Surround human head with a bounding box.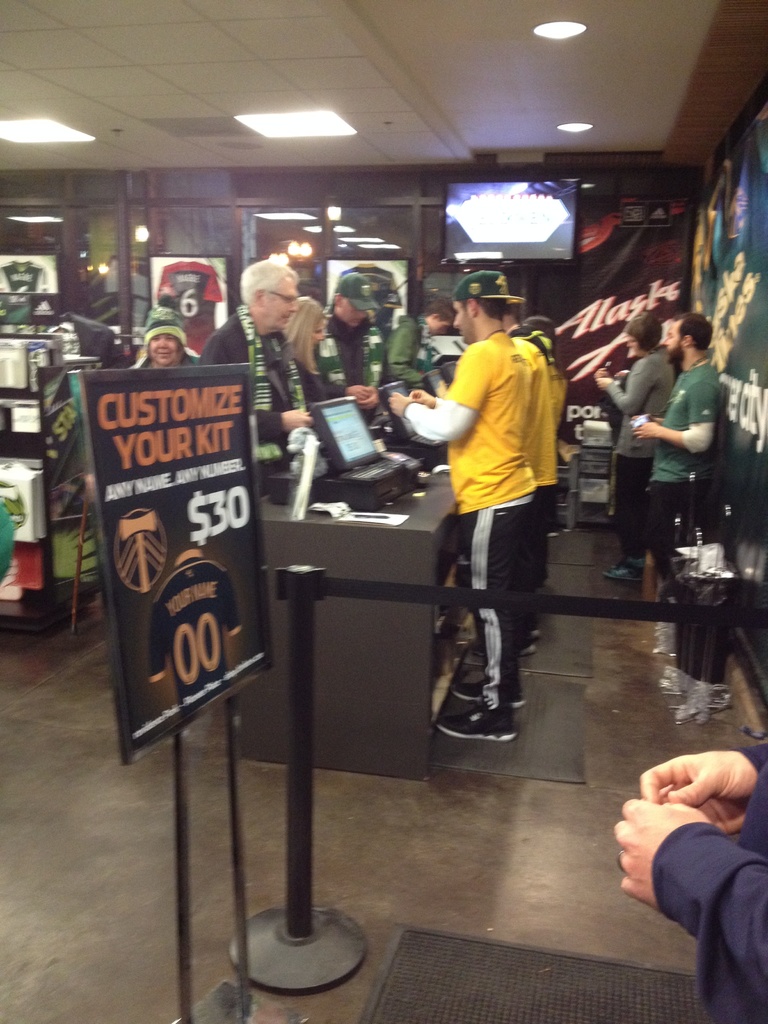
(x1=143, y1=301, x2=187, y2=370).
